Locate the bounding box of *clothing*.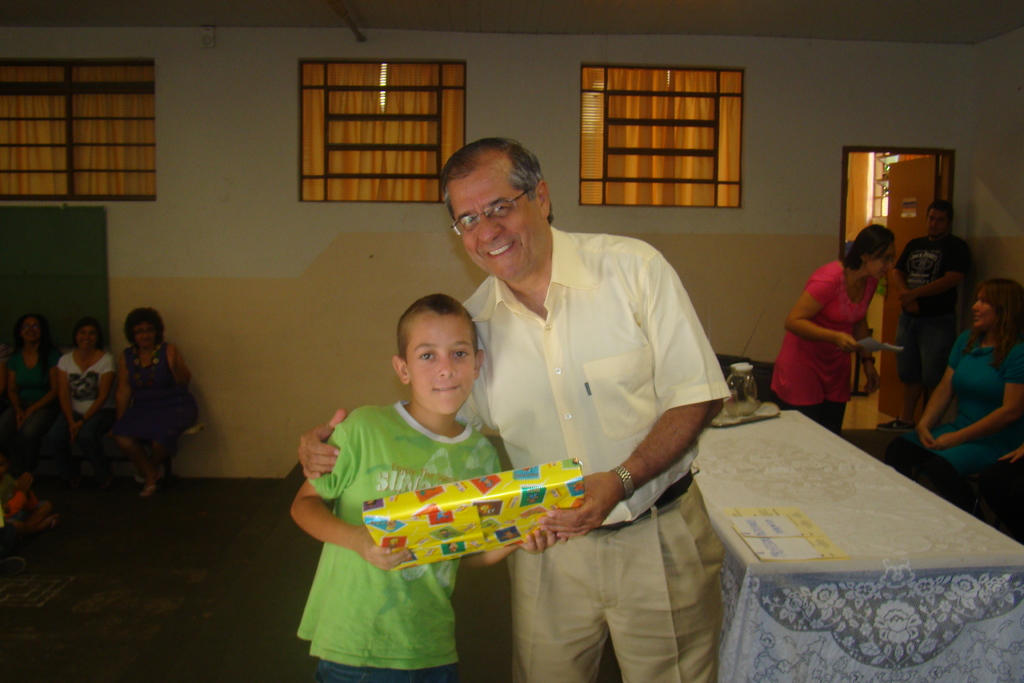
Bounding box: <box>449,222,731,682</box>.
